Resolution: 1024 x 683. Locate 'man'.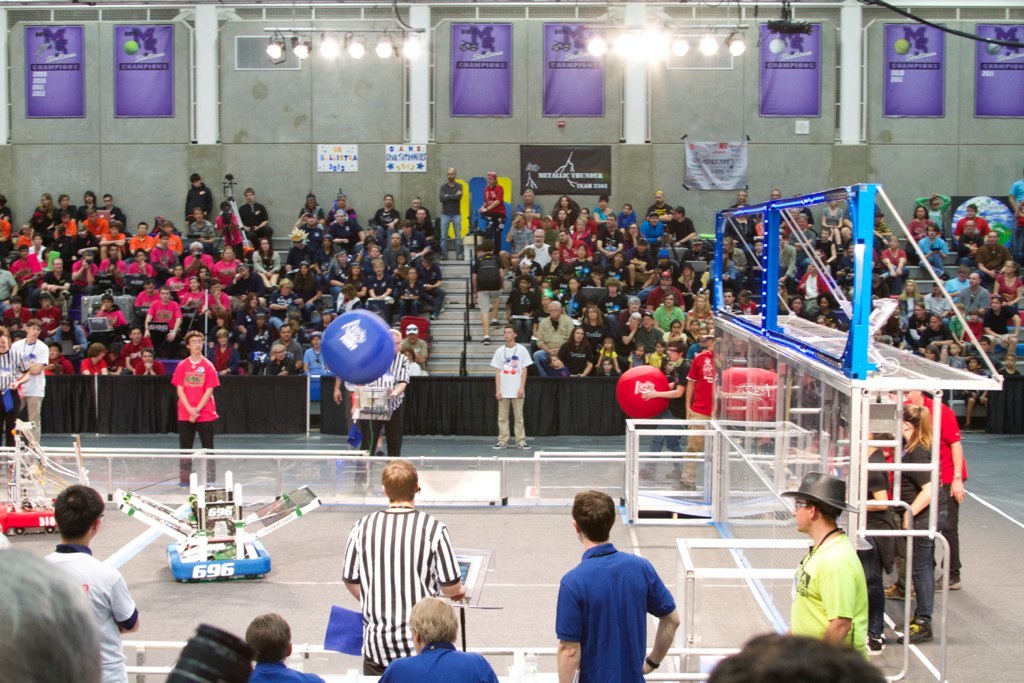
[x1=983, y1=229, x2=1015, y2=276].
